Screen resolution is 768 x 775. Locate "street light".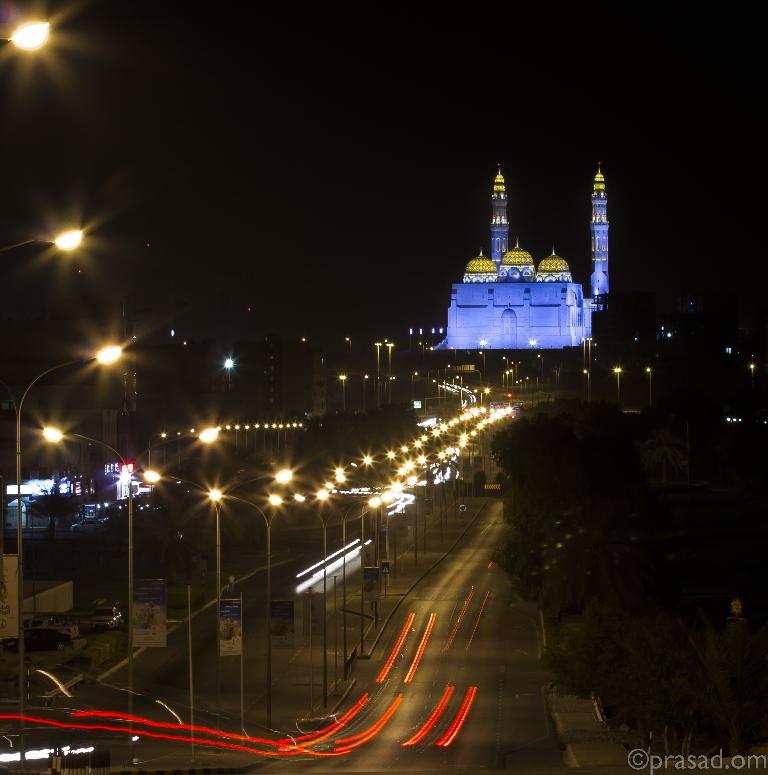
l=581, t=336, r=586, b=384.
